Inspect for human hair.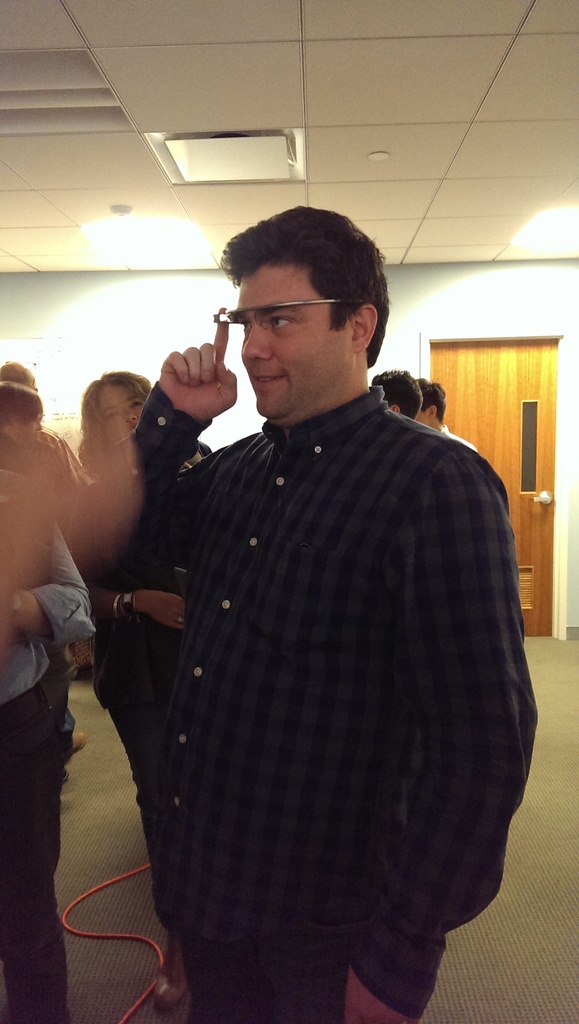
Inspection: bbox(219, 195, 396, 365).
